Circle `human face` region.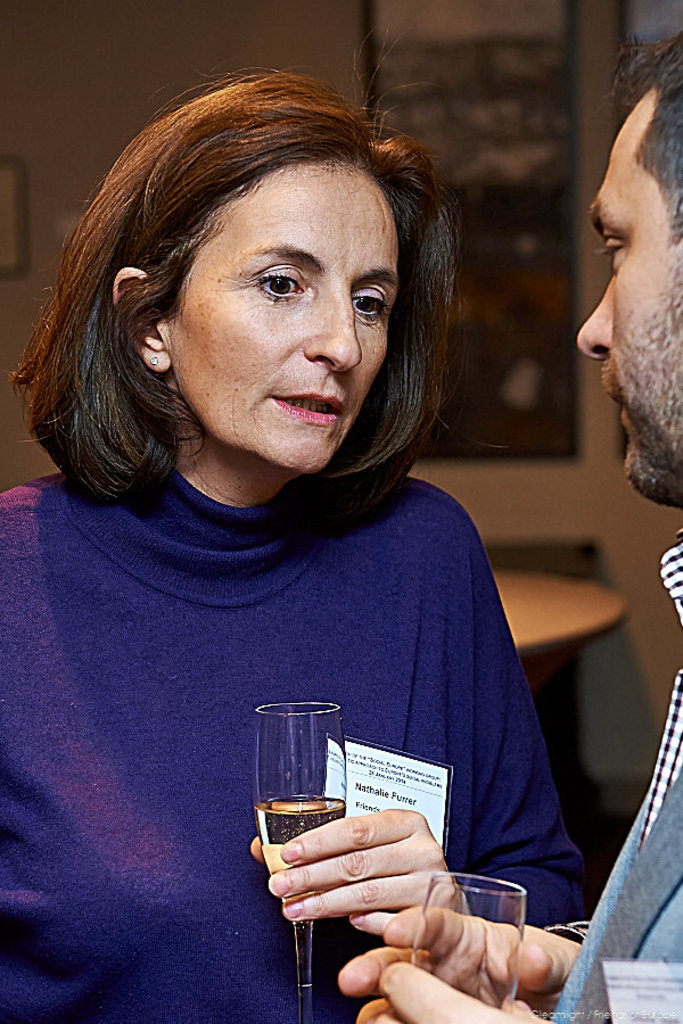
Region: l=166, t=162, r=394, b=469.
